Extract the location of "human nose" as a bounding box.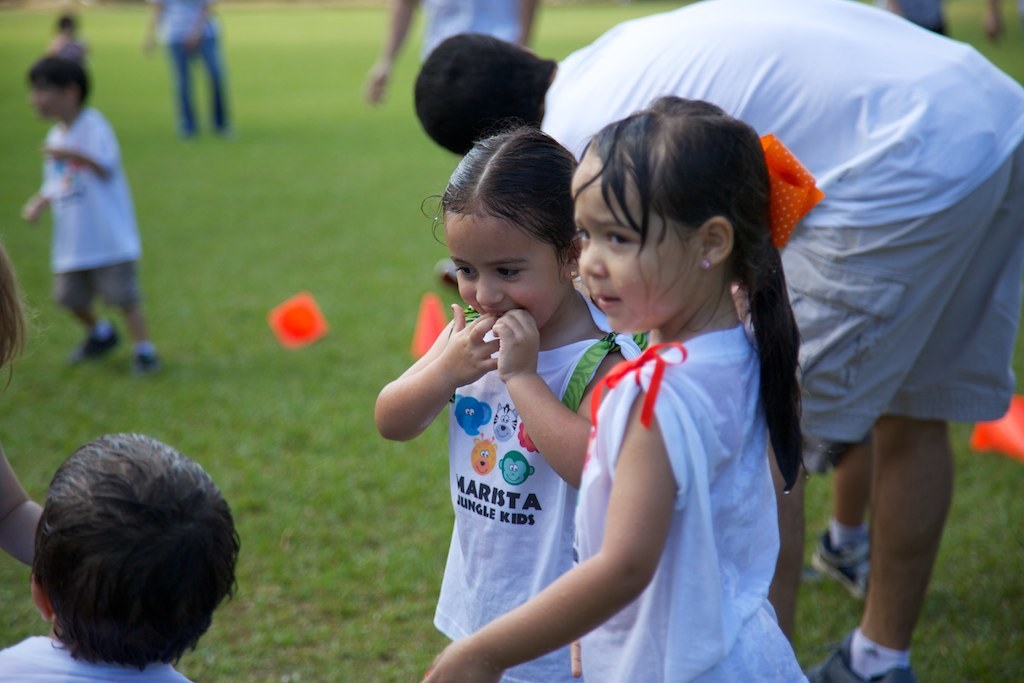
477 273 507 312.
